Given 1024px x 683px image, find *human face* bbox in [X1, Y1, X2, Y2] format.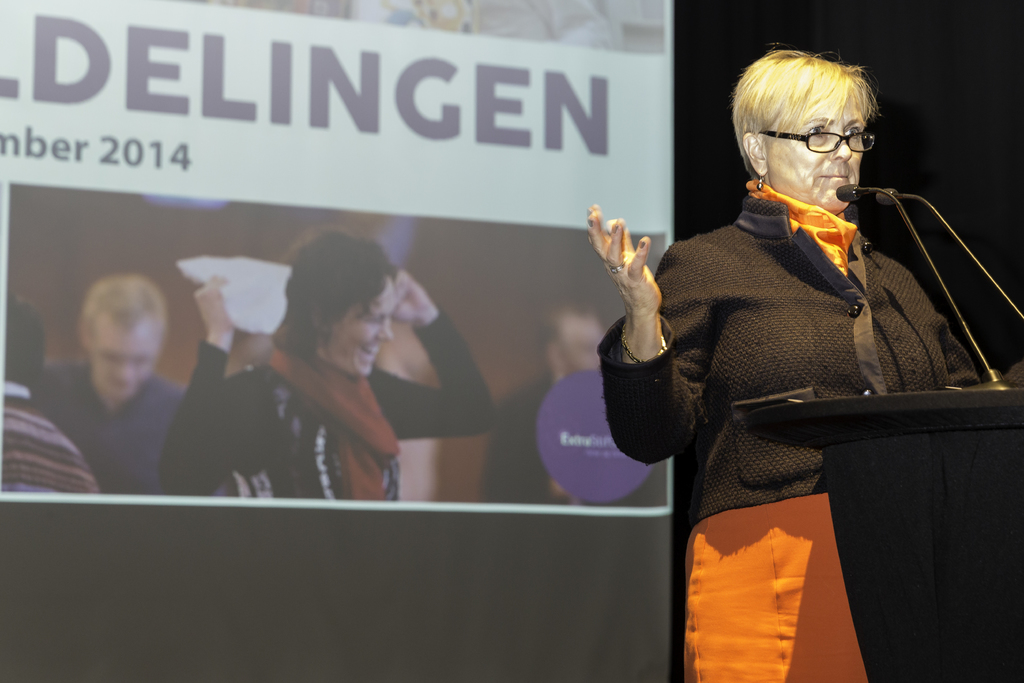
[331, 268, 397, 377].
